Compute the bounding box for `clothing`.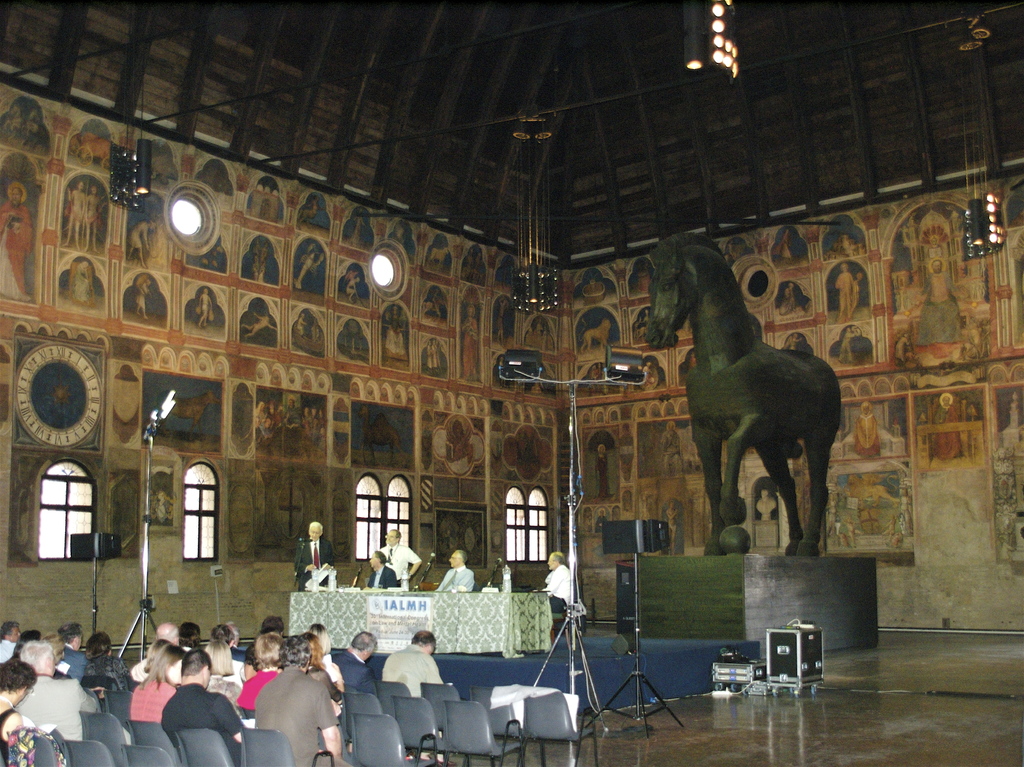
[x1=531, y1=321, x2=545, y2=347].
